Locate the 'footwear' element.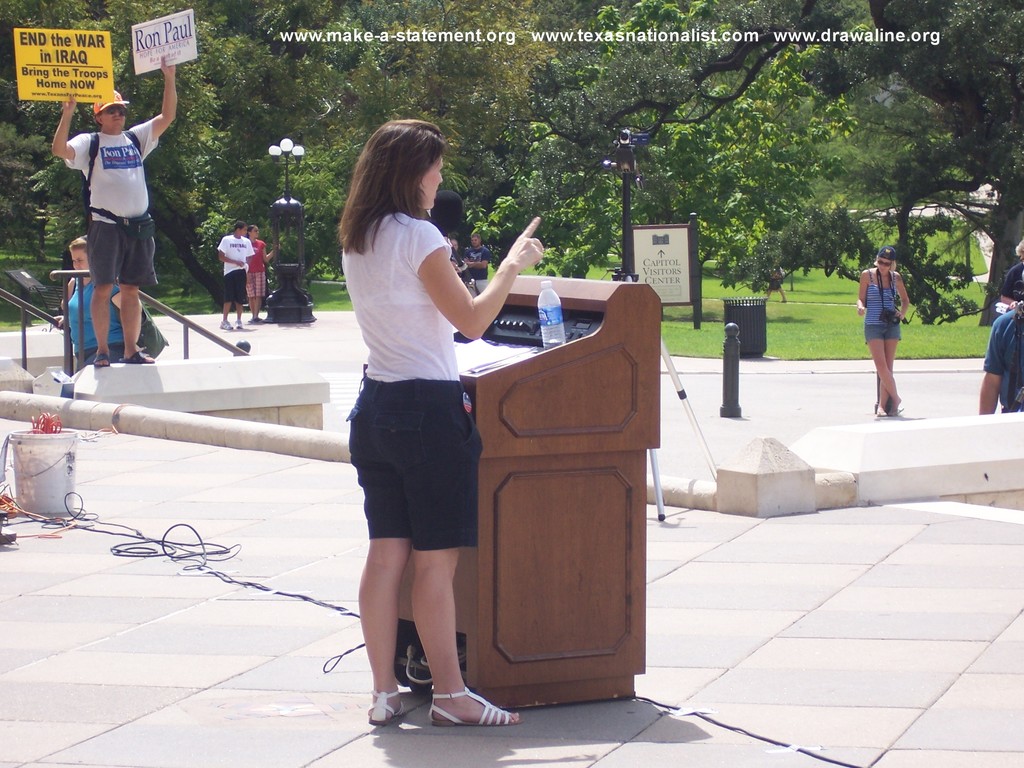
Element bbox: 877, 412, 888, 417.
